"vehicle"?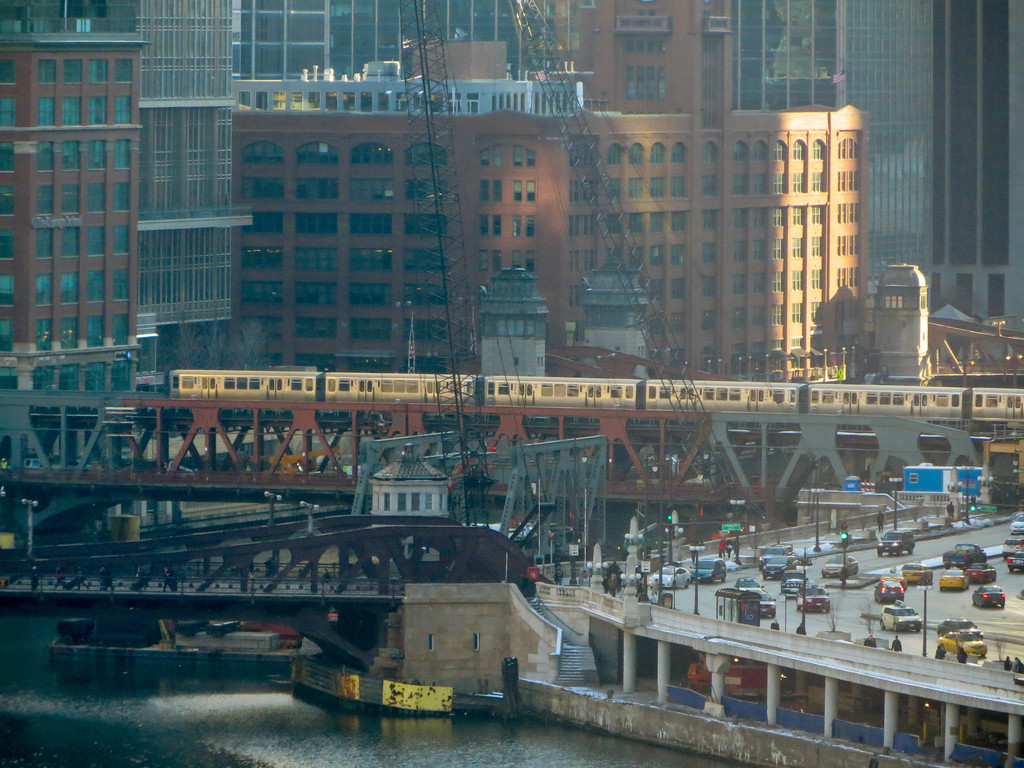
bbox(970, 586, 1007, 609)
